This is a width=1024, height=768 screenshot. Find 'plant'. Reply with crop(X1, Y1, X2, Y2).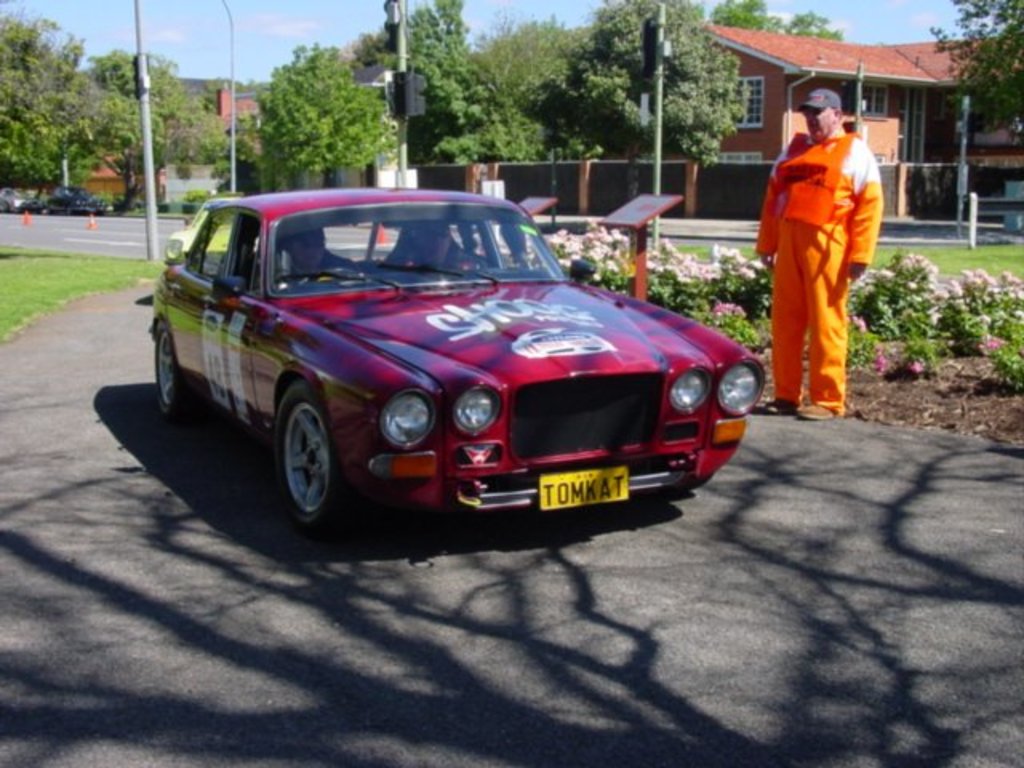
crop(731, 250, 781, 312).
